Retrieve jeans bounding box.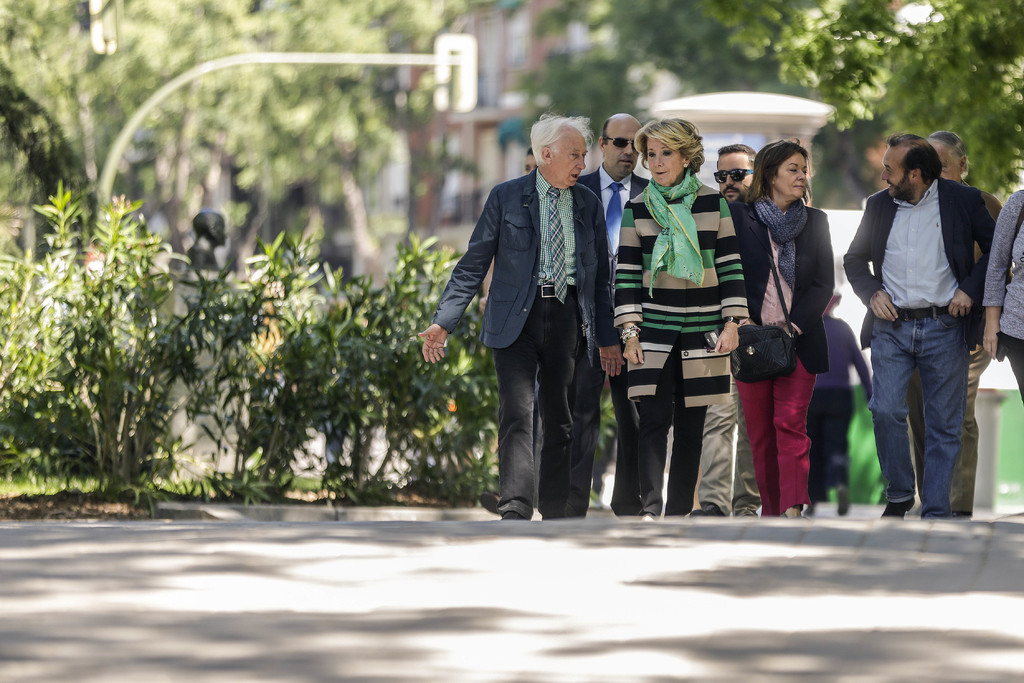
Bounding box: select_region(871, 307, 968, 518).
